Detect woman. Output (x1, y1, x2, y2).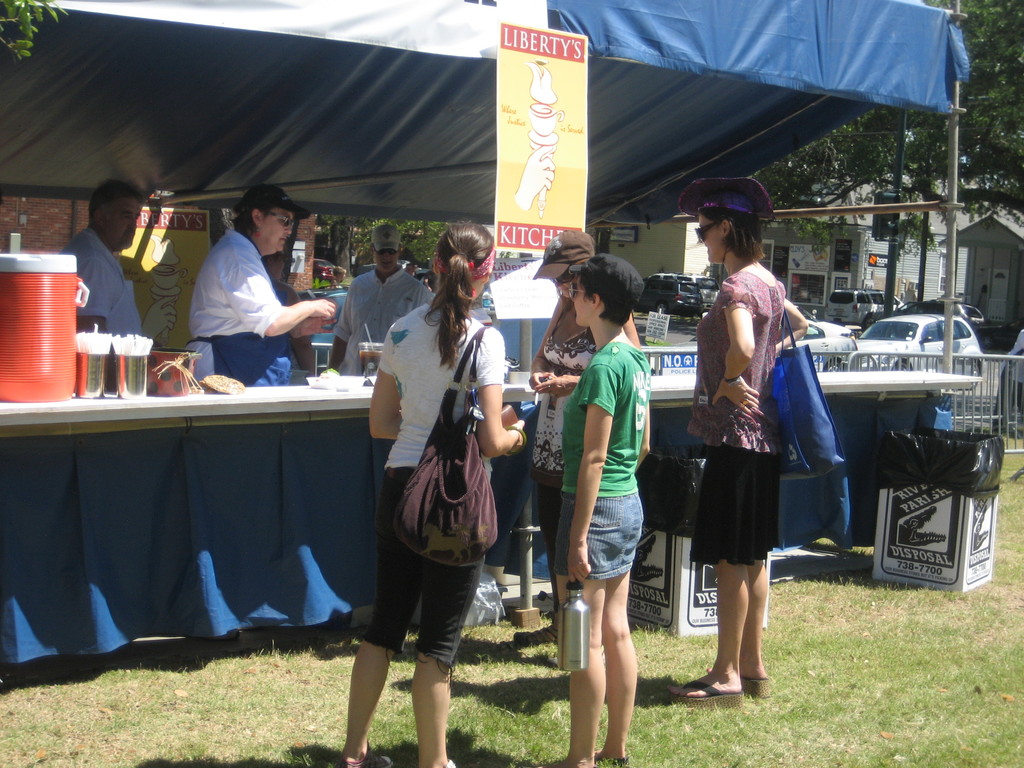
(529, 230, 650, 703).
